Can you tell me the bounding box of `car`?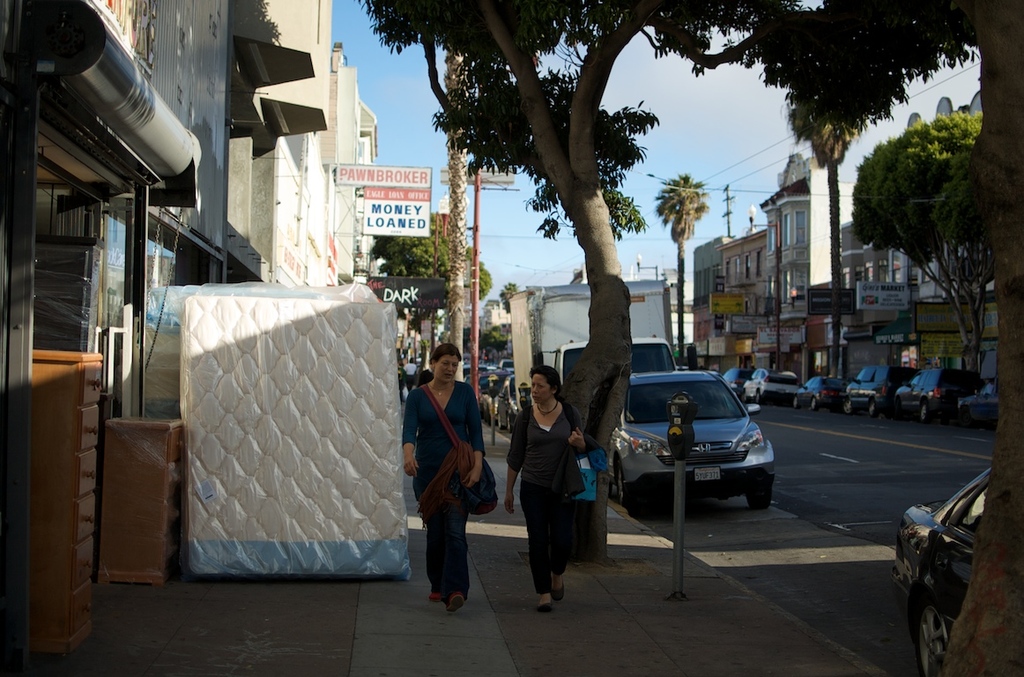
(x1=604, y1=367, x2=780, y2=518).
